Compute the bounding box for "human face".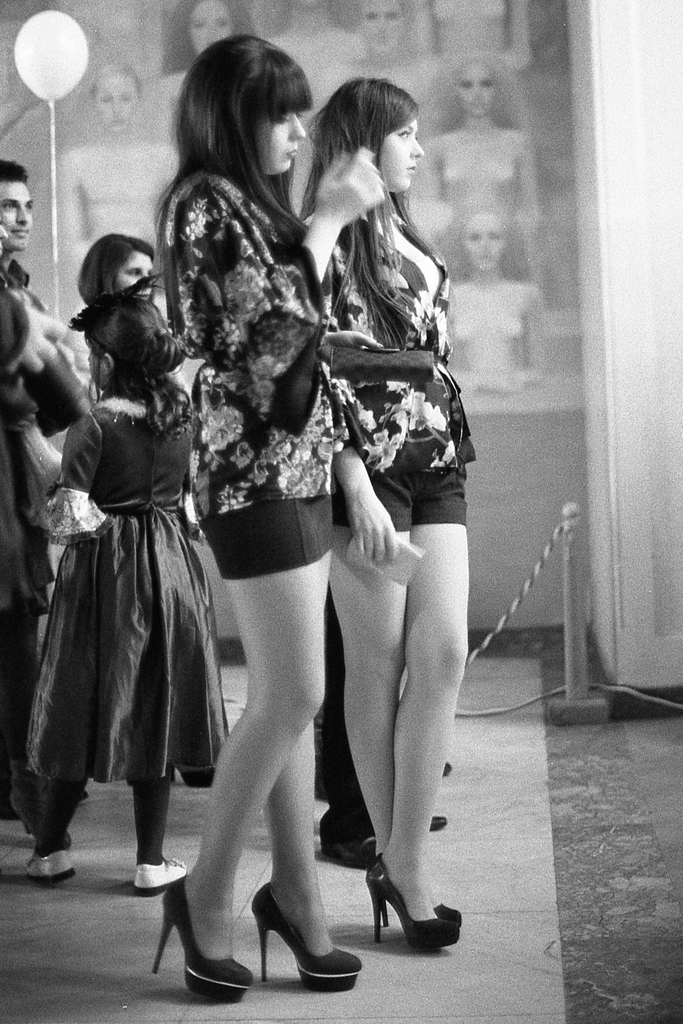
[x1=0, y1=179, x2=34, y2=253].
